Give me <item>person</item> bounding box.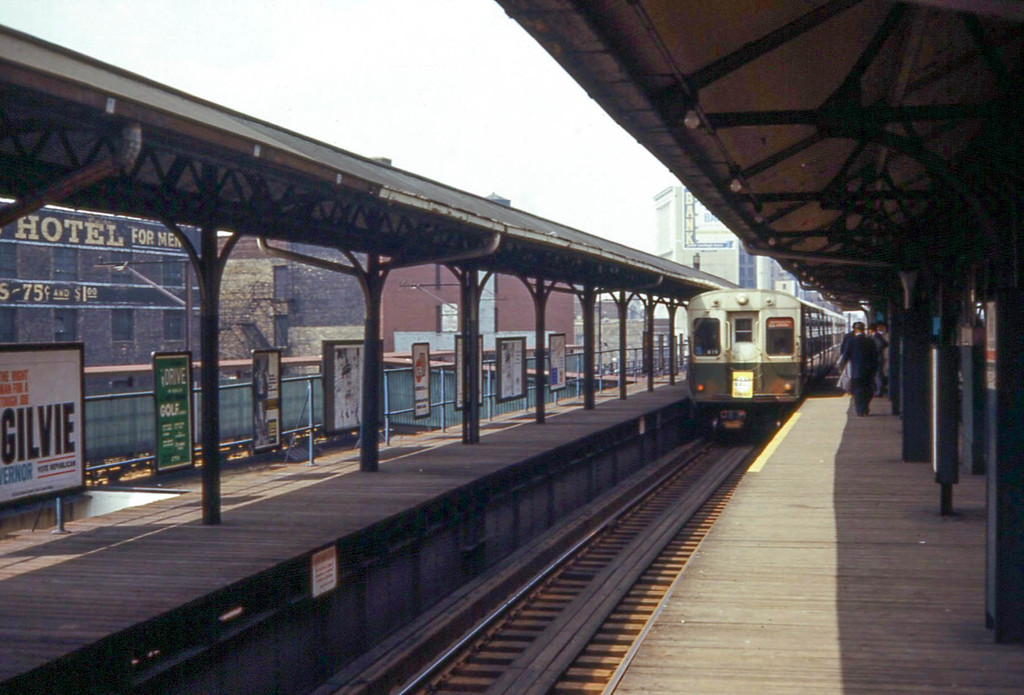
BBox(840, 320, 867, 393).
